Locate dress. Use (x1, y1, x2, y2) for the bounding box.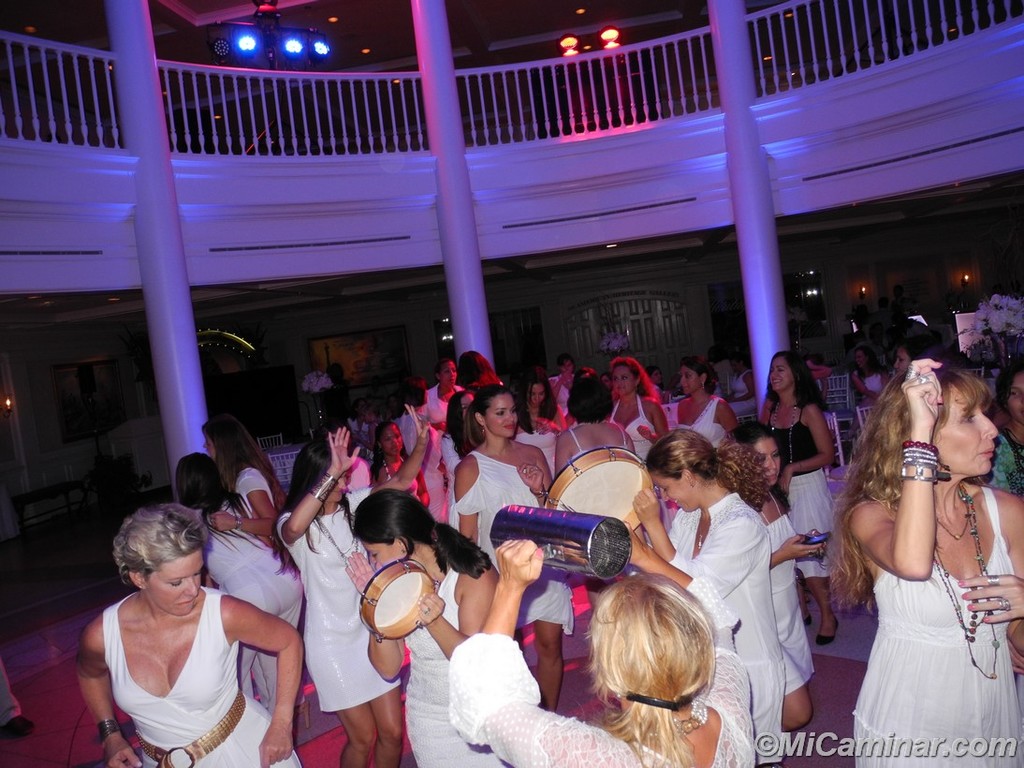
(277, 488, 401, 711).
